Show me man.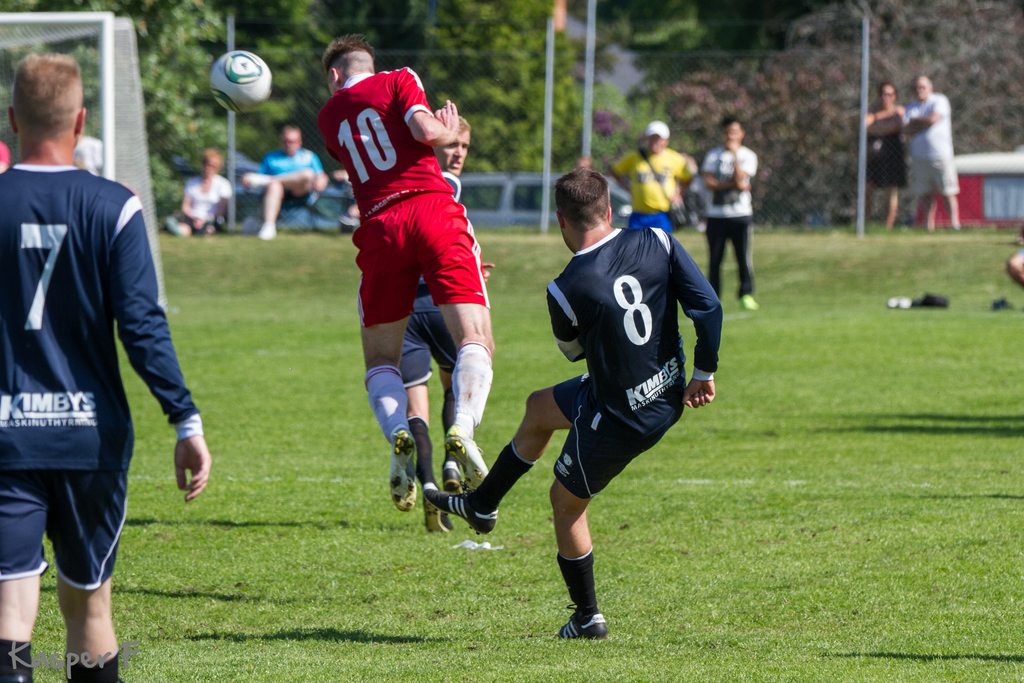
man is here: (163, 147, 232, 238).
